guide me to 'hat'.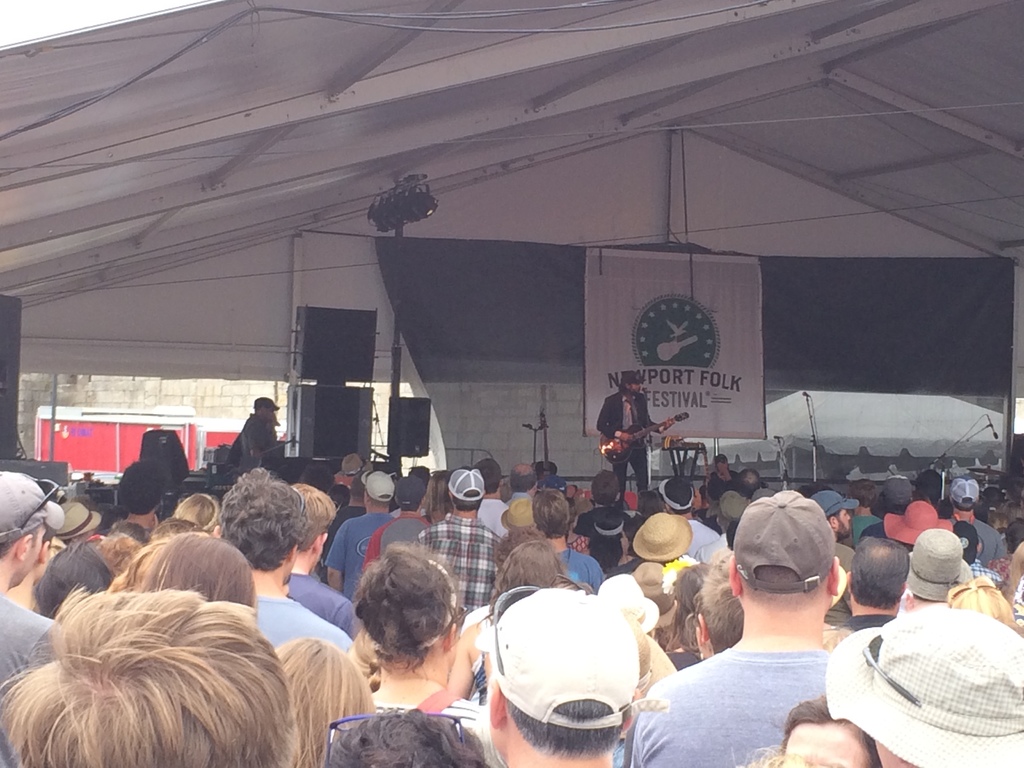
Guidance: (left=950, top=474, right=981, bottom=508).
